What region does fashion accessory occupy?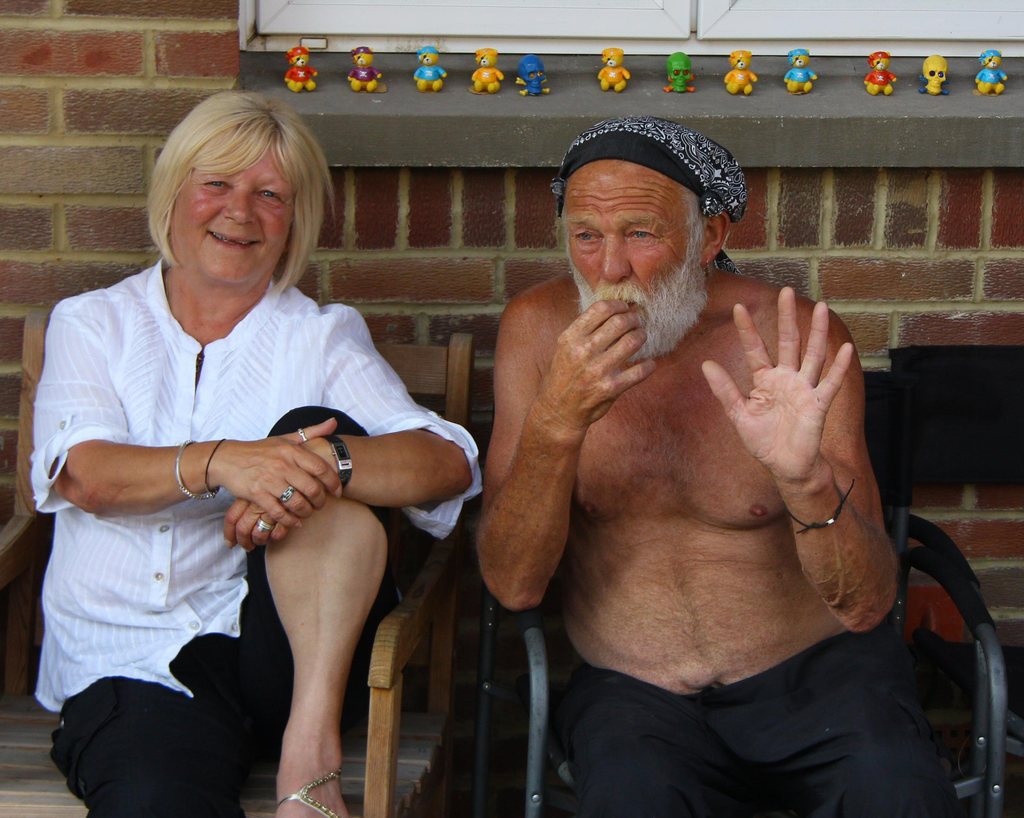
select_region(256, 518, 278, 534).
